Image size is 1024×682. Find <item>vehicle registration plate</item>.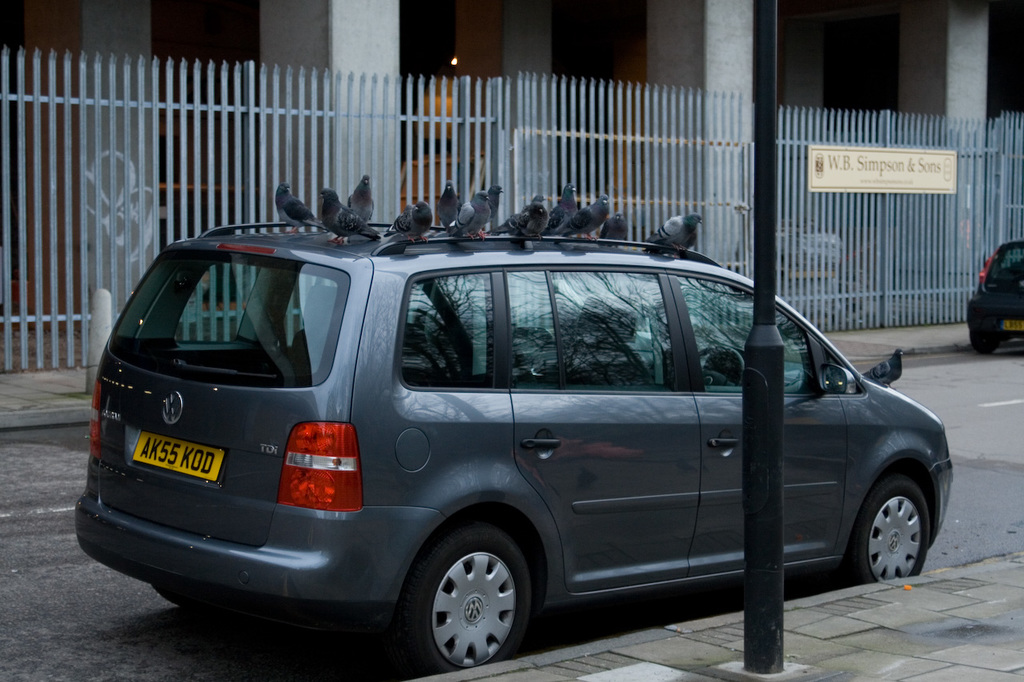
box=[130, 429, 226, 483].
